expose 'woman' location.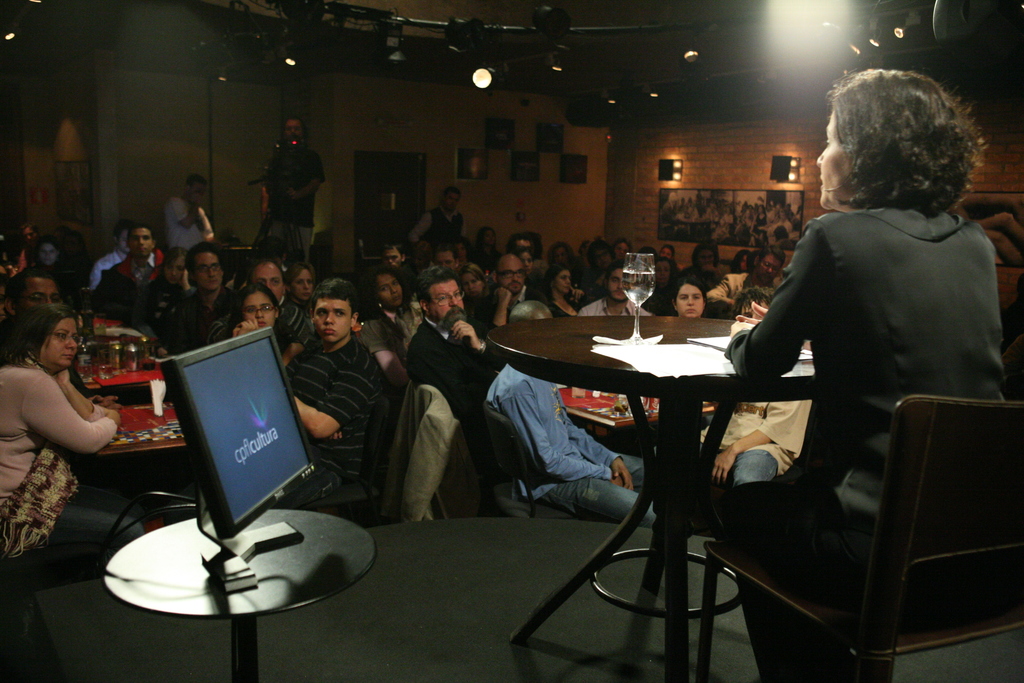
Exposed at BBox(670, 279, 711, 318).
